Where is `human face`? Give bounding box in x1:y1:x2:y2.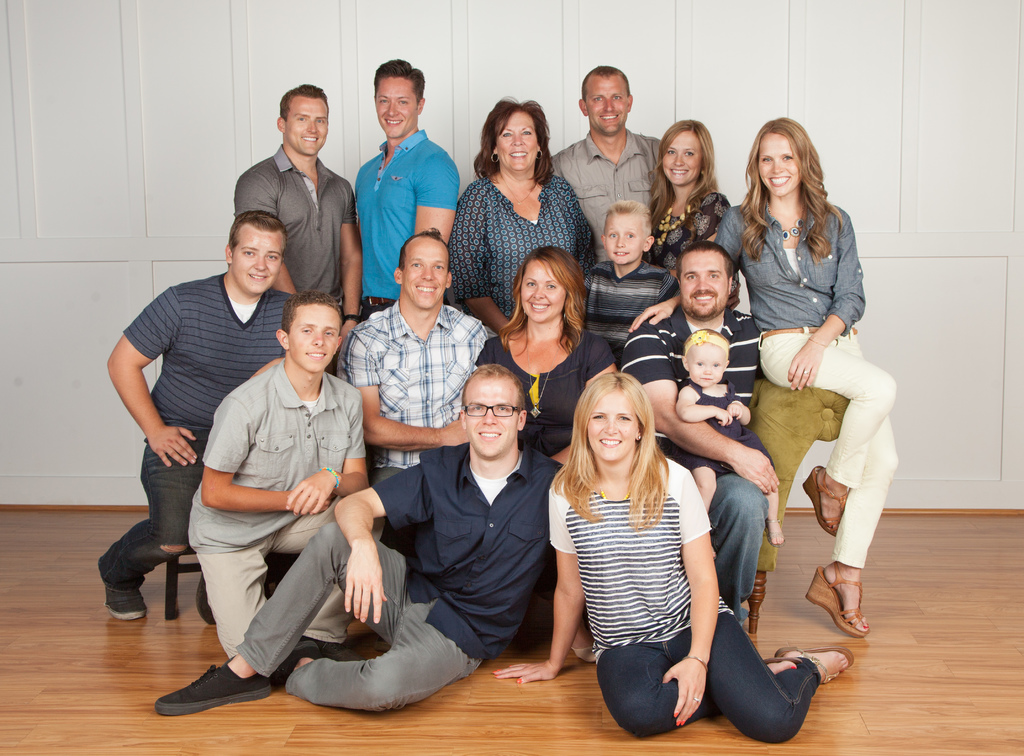
687:348:726:391.
